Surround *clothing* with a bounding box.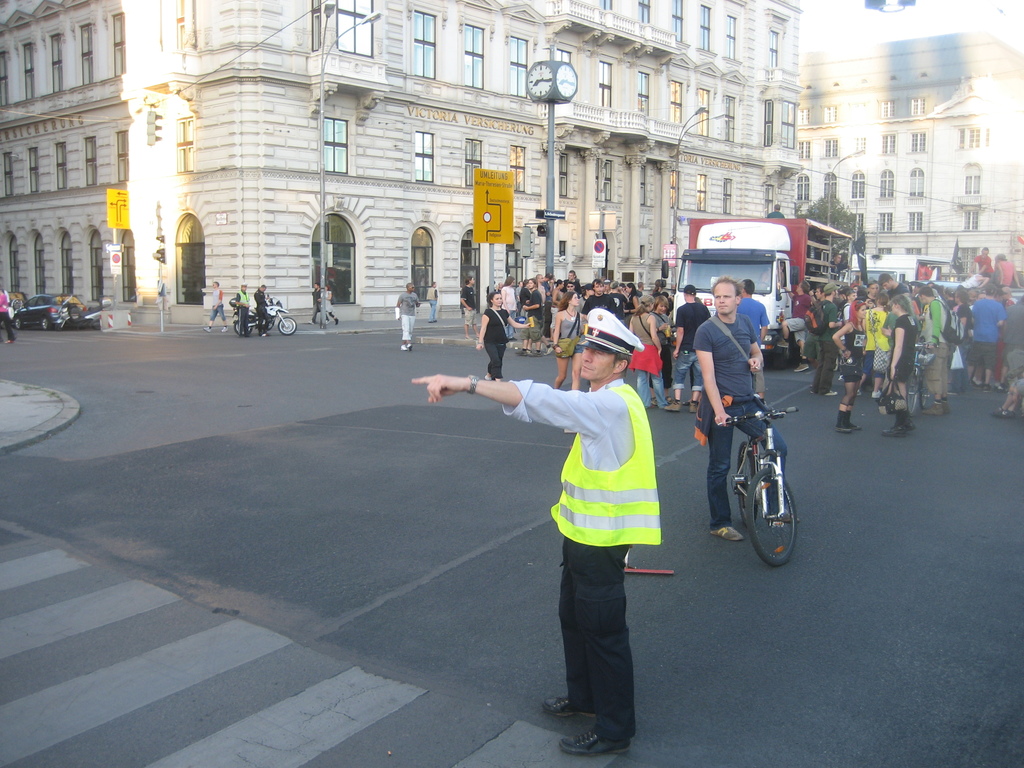
region(251, 291, 267, 335).
